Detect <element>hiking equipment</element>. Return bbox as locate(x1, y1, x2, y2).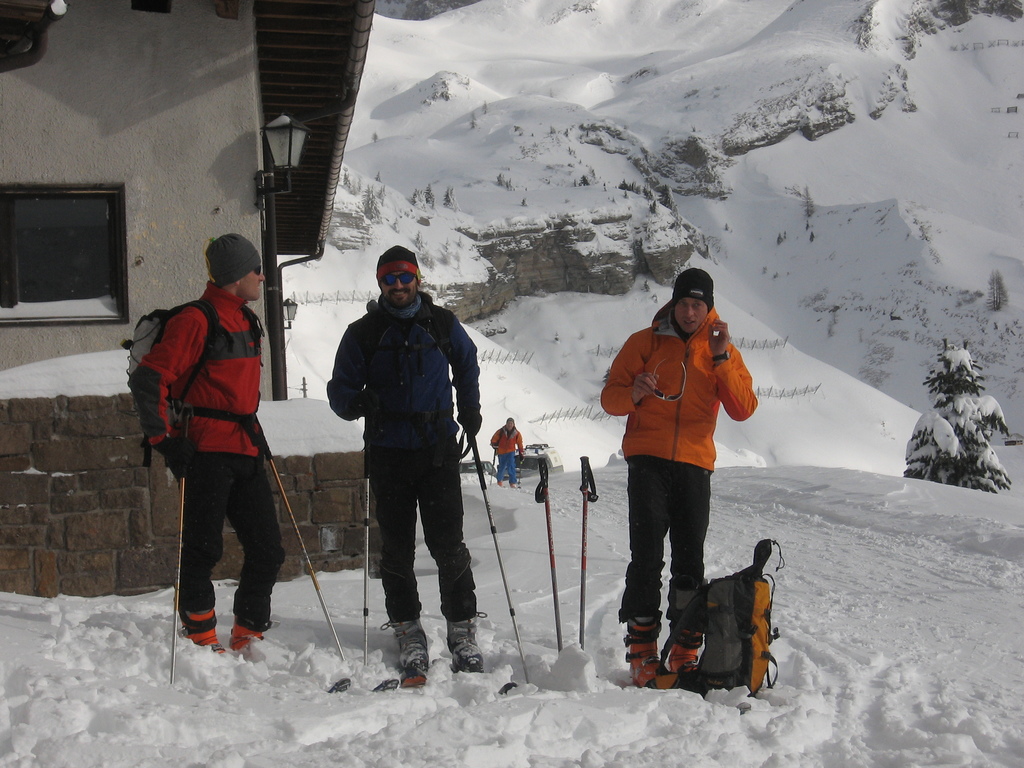
locate(668, 624, 705, 684).
